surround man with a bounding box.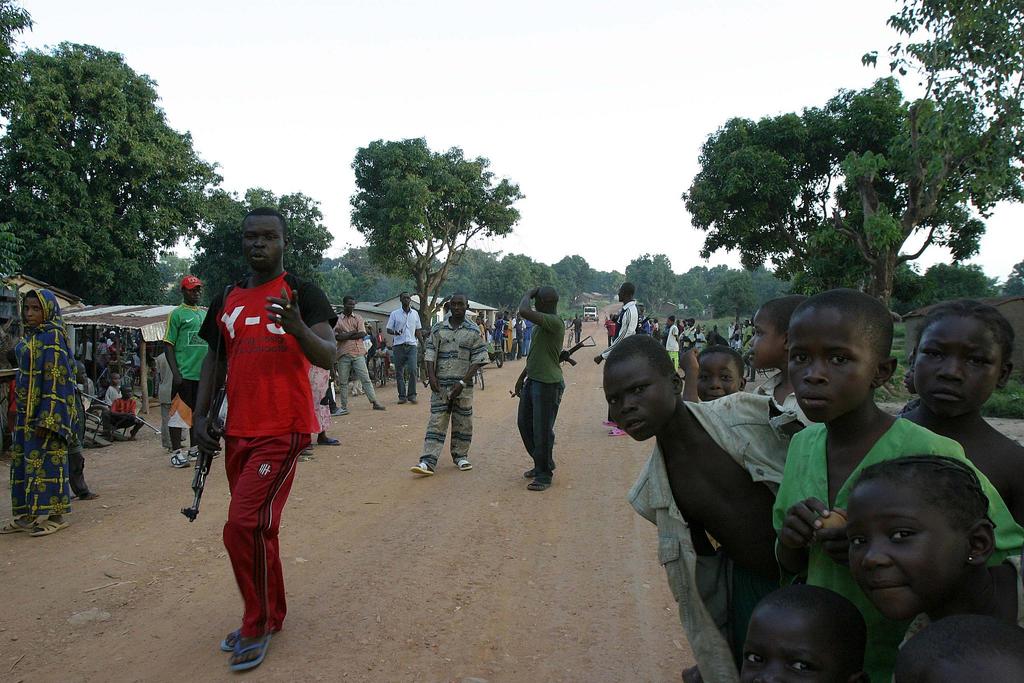
box(159, 356, 185, 442).
